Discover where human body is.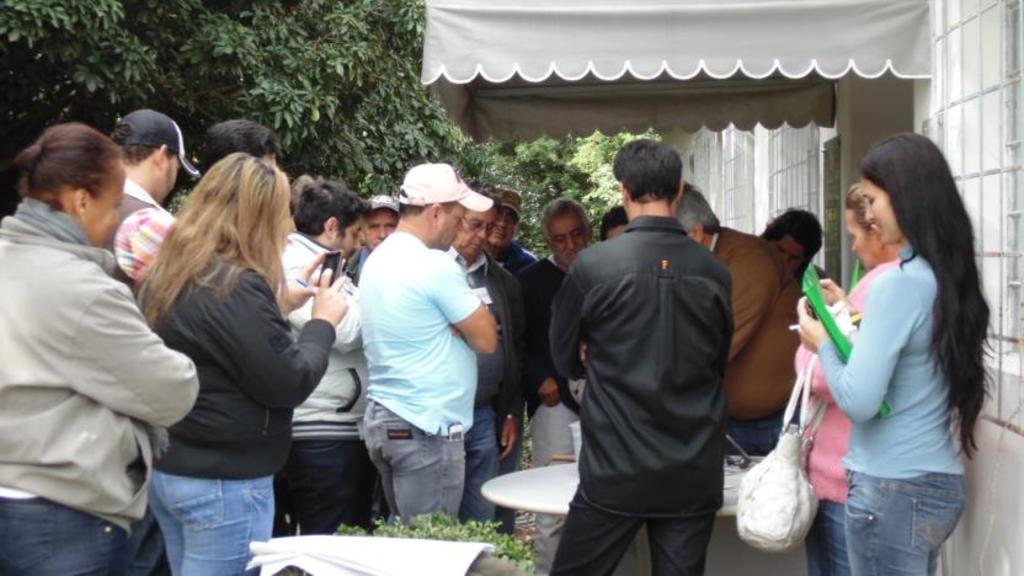
Discovered at [left=271, top=180, right=372, bottom=522].
